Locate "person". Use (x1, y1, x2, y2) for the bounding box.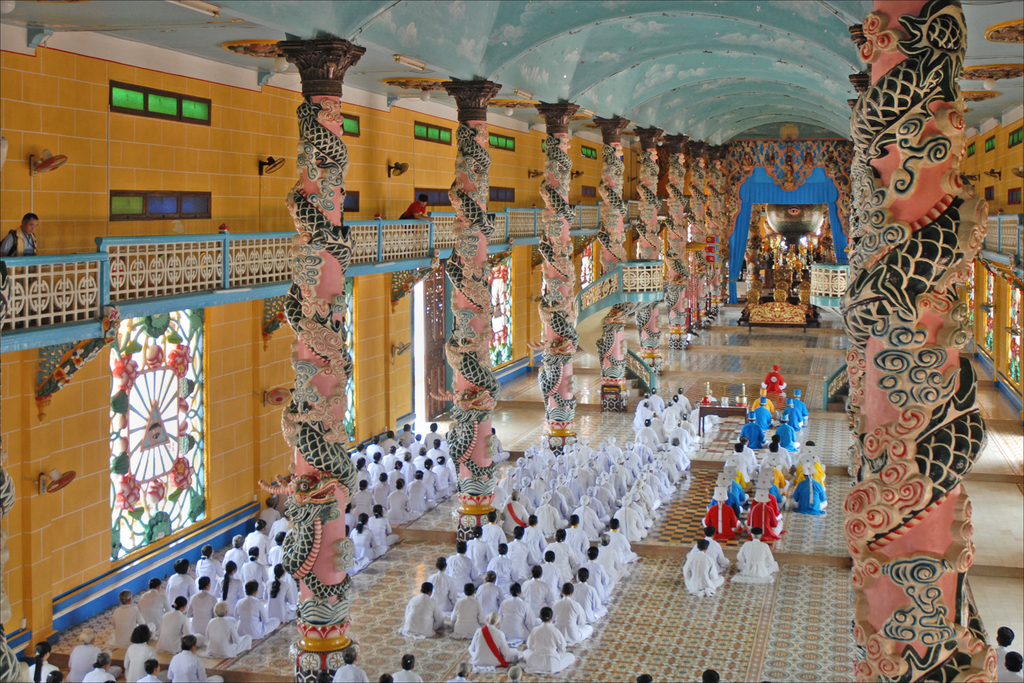
(139, 657, 164, 682).
